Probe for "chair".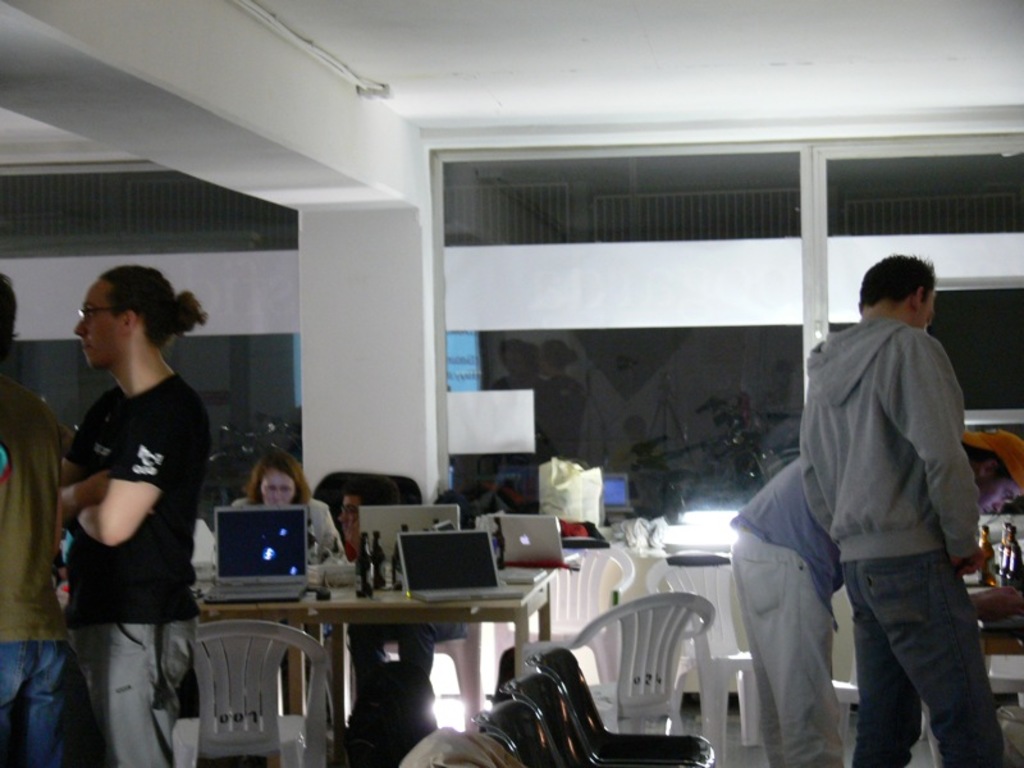
Probe result: [left=344, top=616, right=490, bottom=733].
